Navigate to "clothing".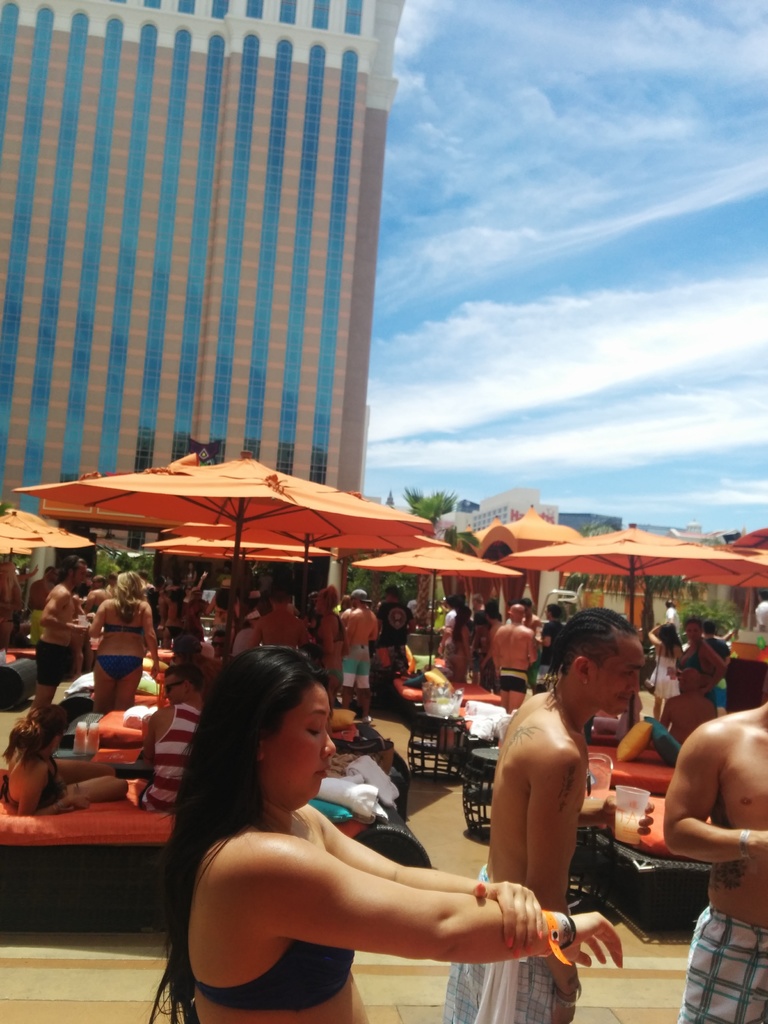
Navigation target: l=214, t=624, r=230, b=633.
